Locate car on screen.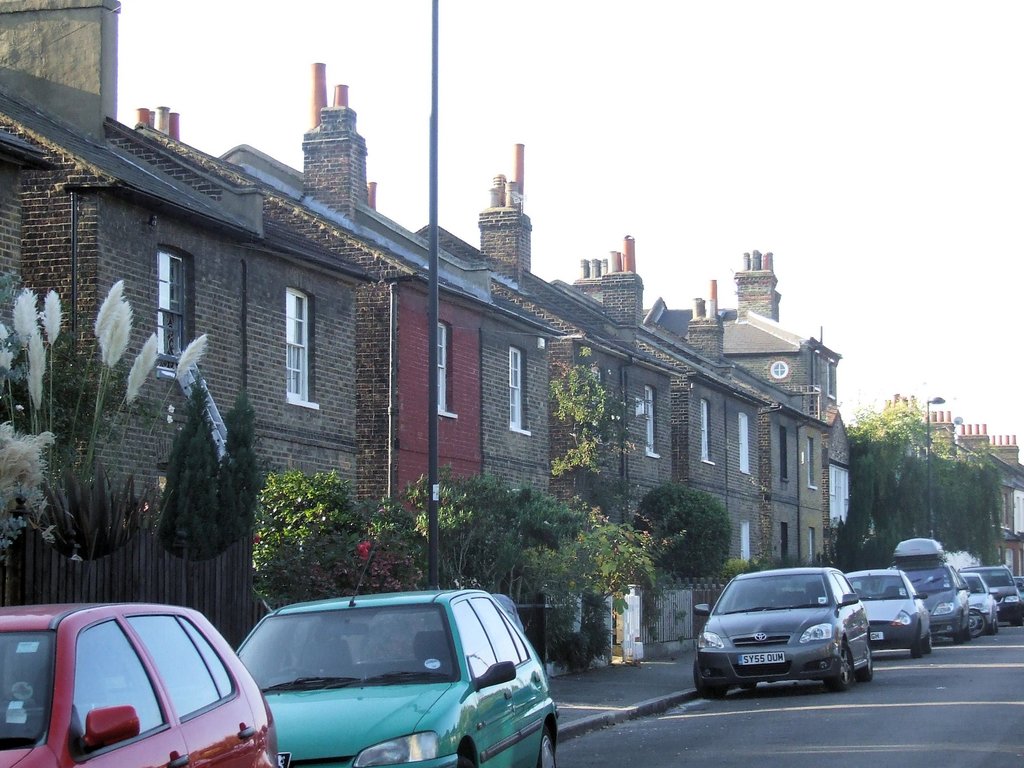
On screen at left=898, top=534, right=970, bottom=634.
